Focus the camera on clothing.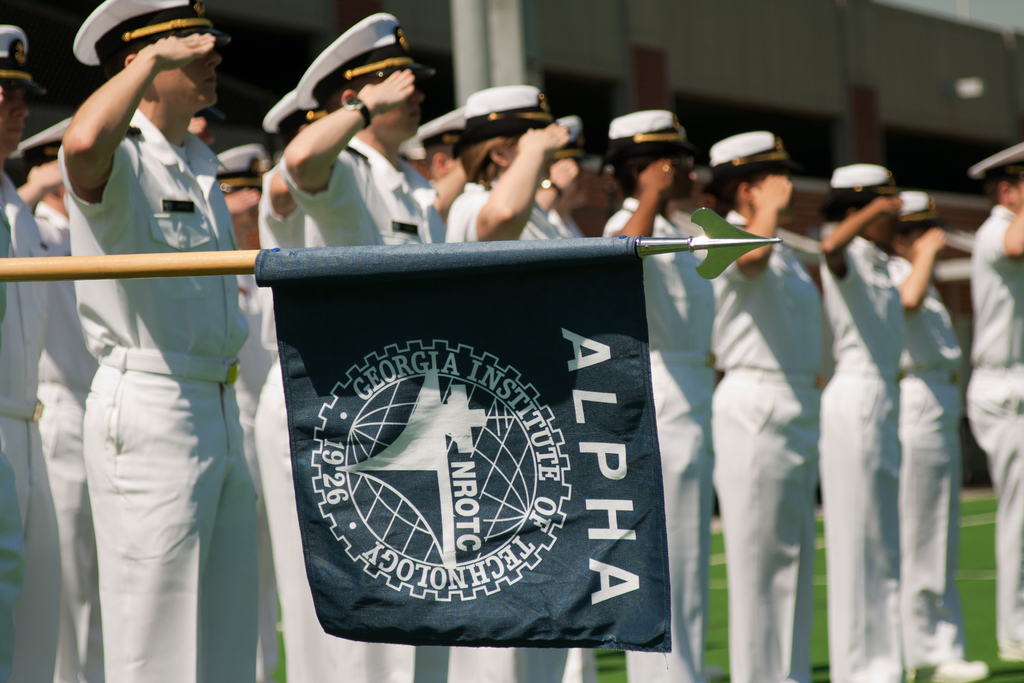
Focus region: select_region(57, 106, 258, 682).
